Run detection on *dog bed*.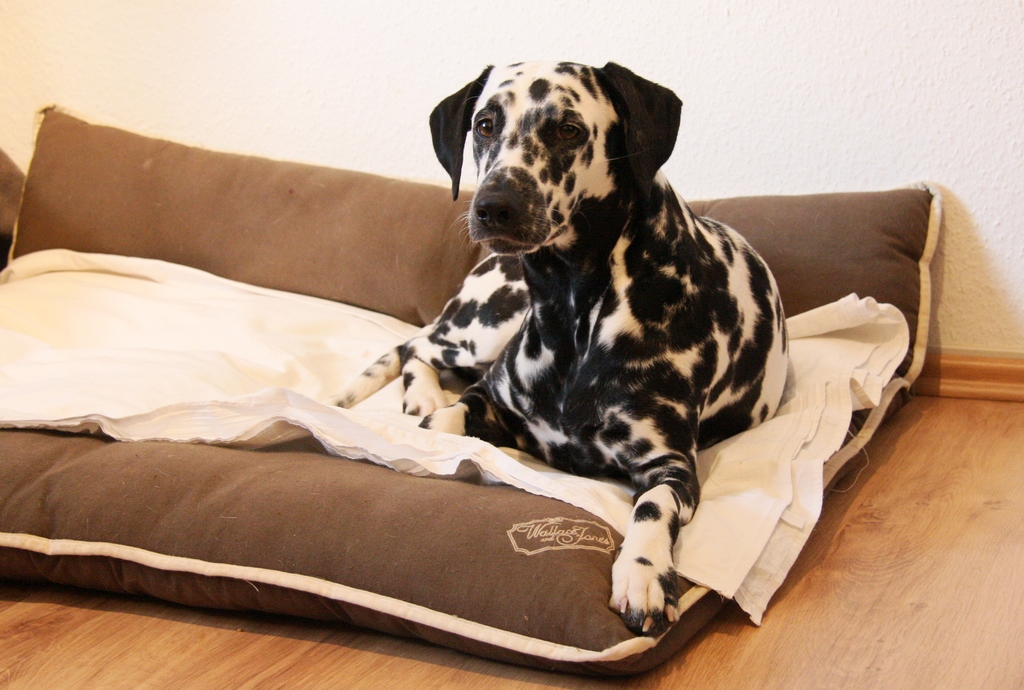
Result: x1=0 y1=104 x2=941 y2=678.
